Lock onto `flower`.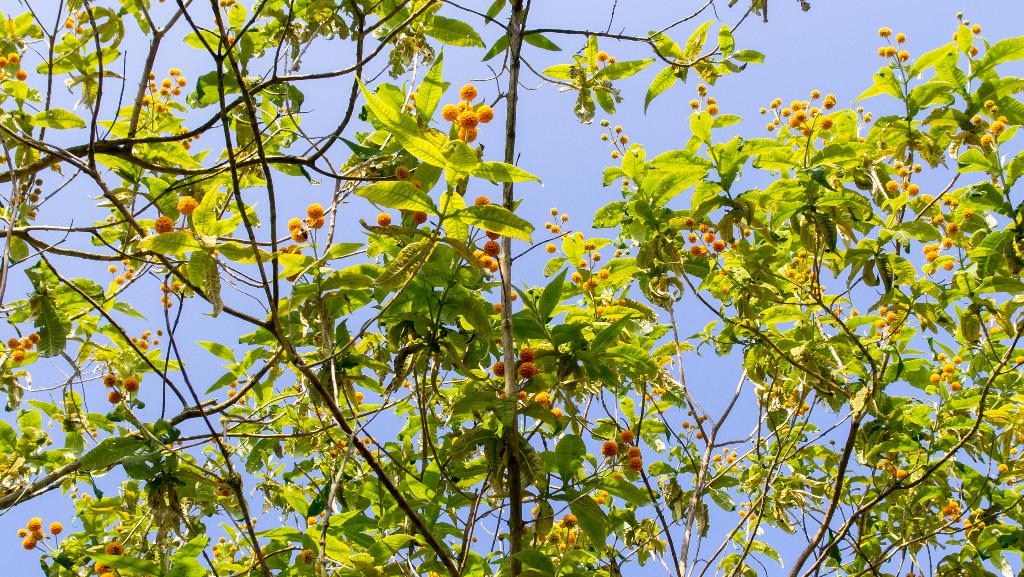
Locked: detection(152, 213, 194, 234).
